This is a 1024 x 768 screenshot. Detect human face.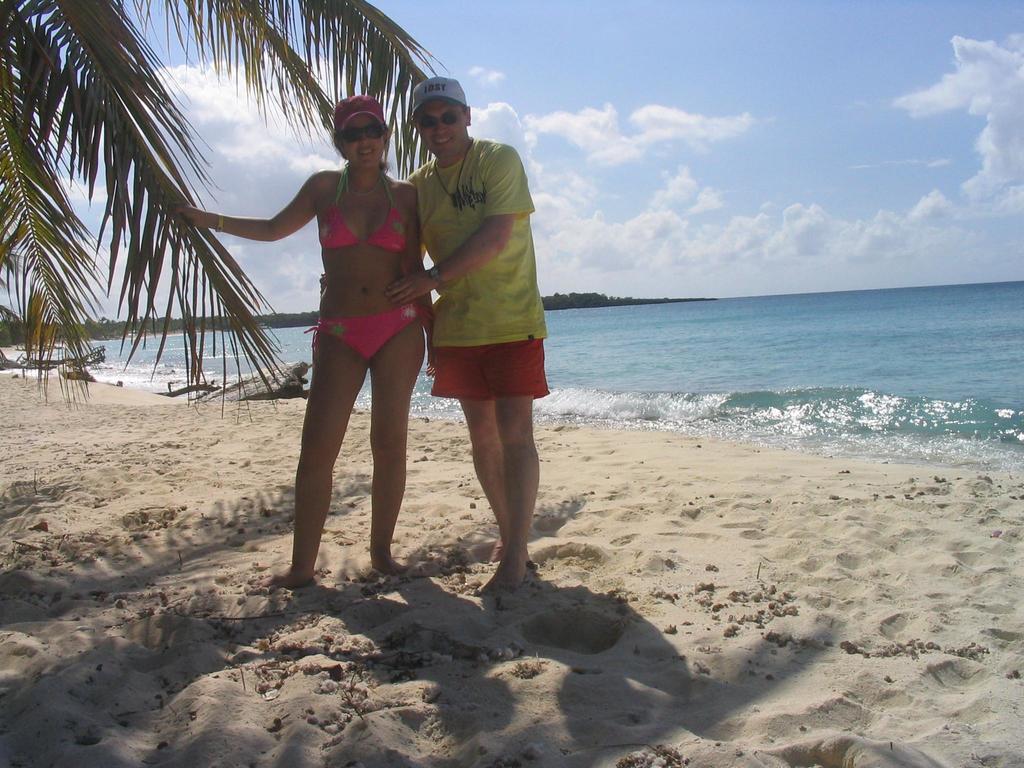
{"left": 340, "top": 114, "right": 384, "bottom": 167}.
